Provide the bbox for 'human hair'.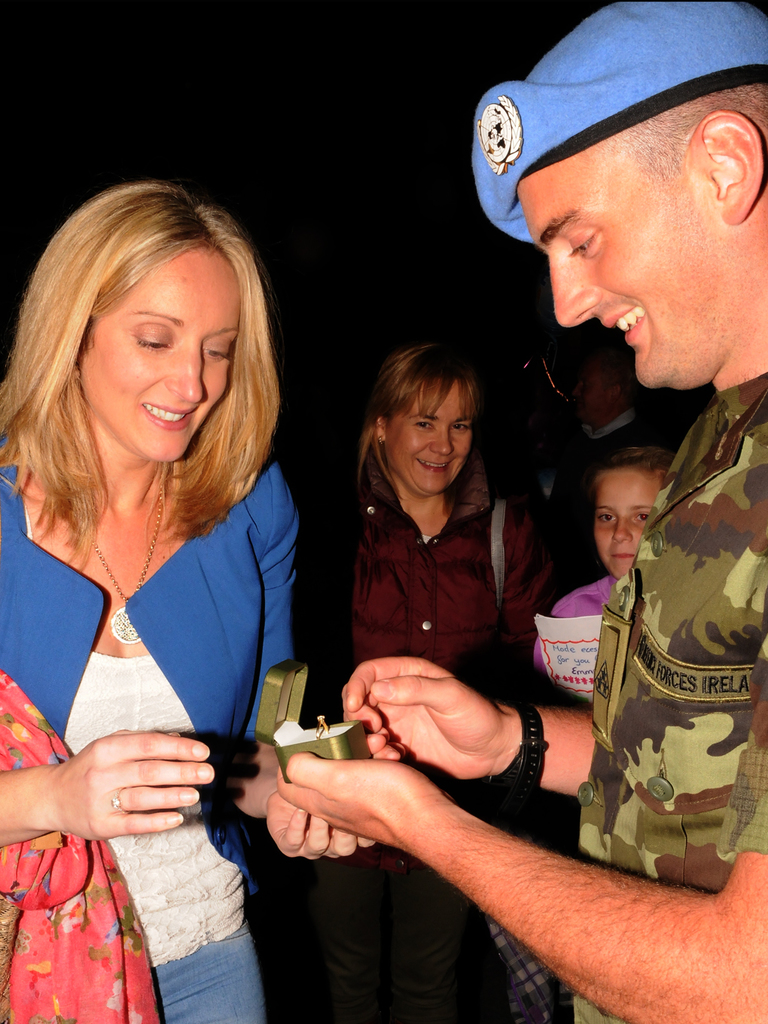
box=[352, 343, 478, 504].
